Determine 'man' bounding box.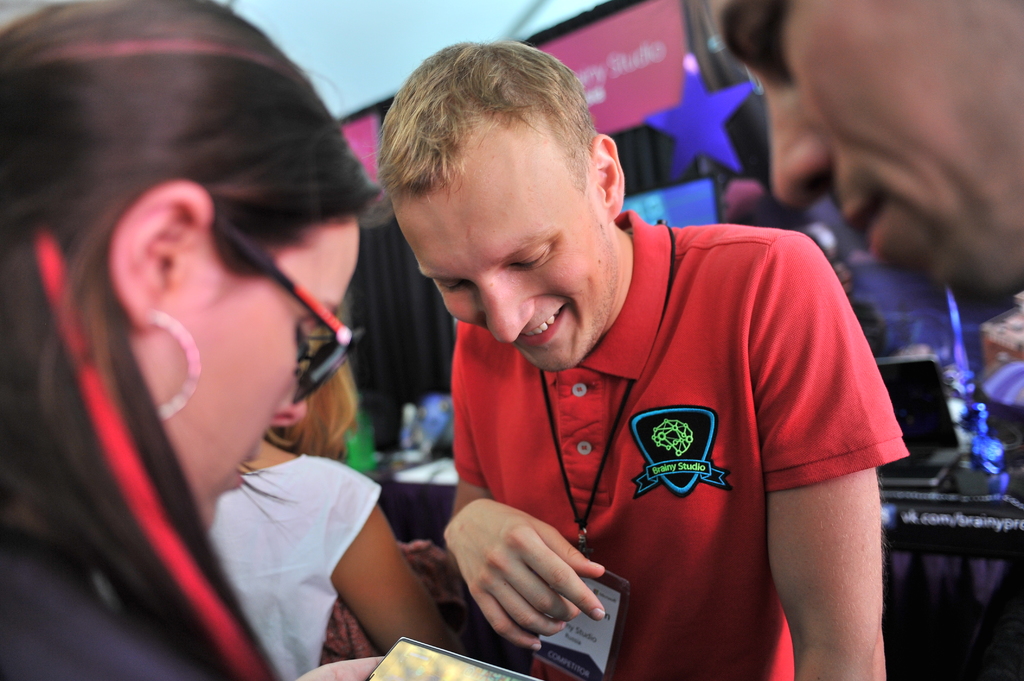
Determined: <region>383, 81, 910, 673</region>.
